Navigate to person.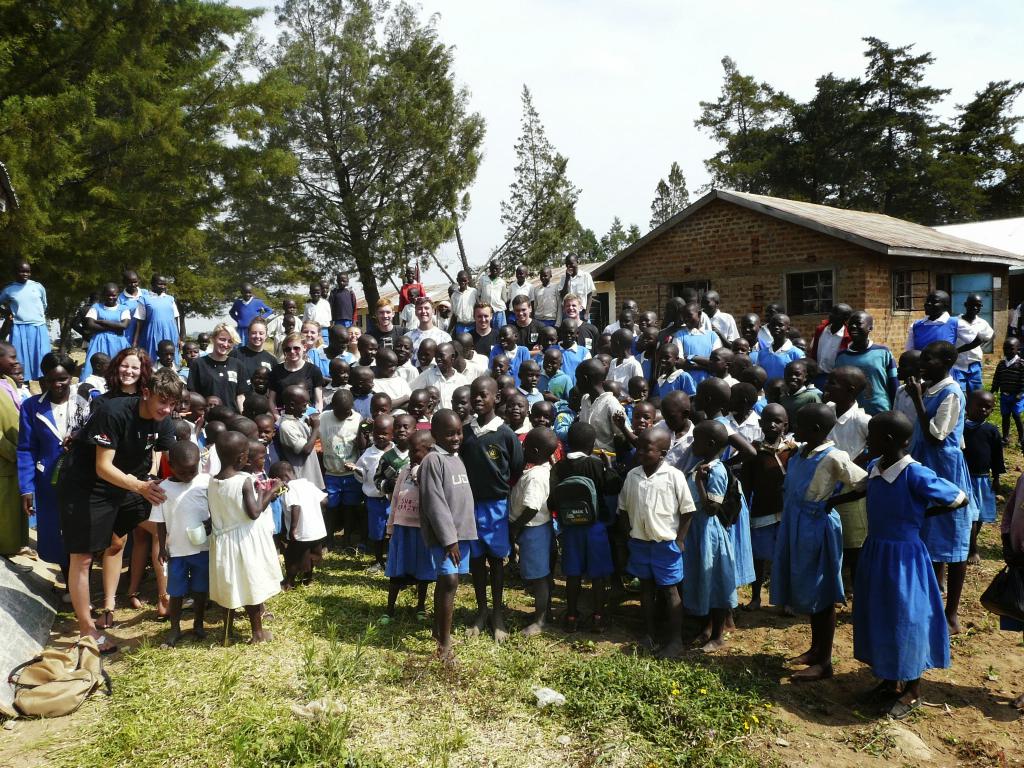
Navigation target: box=[524, 396, 567, 461].
